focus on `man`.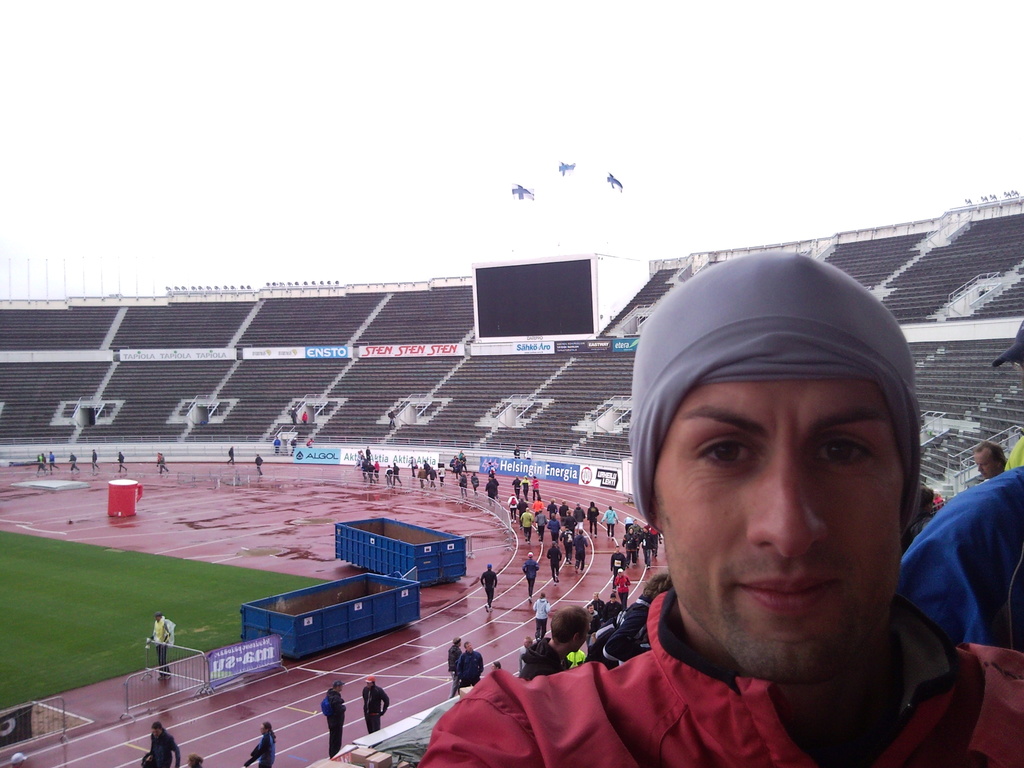
Focused at box=[382, 462, 394, 488].
